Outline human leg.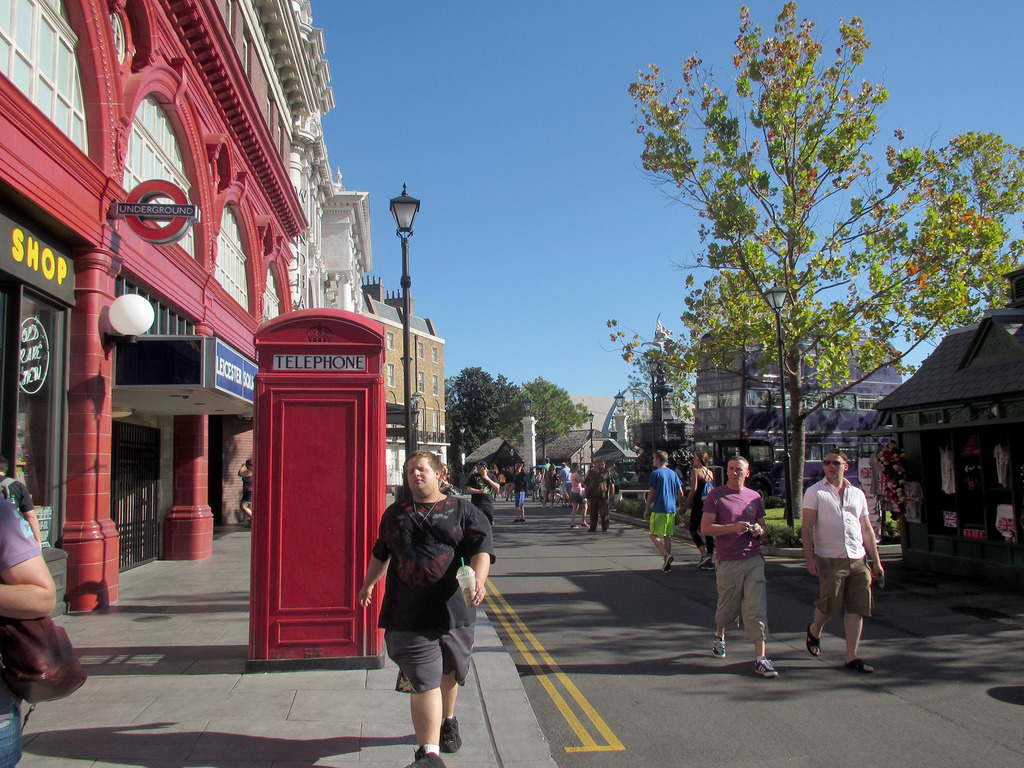
Outline: box=[445, 595, 469, 751].
